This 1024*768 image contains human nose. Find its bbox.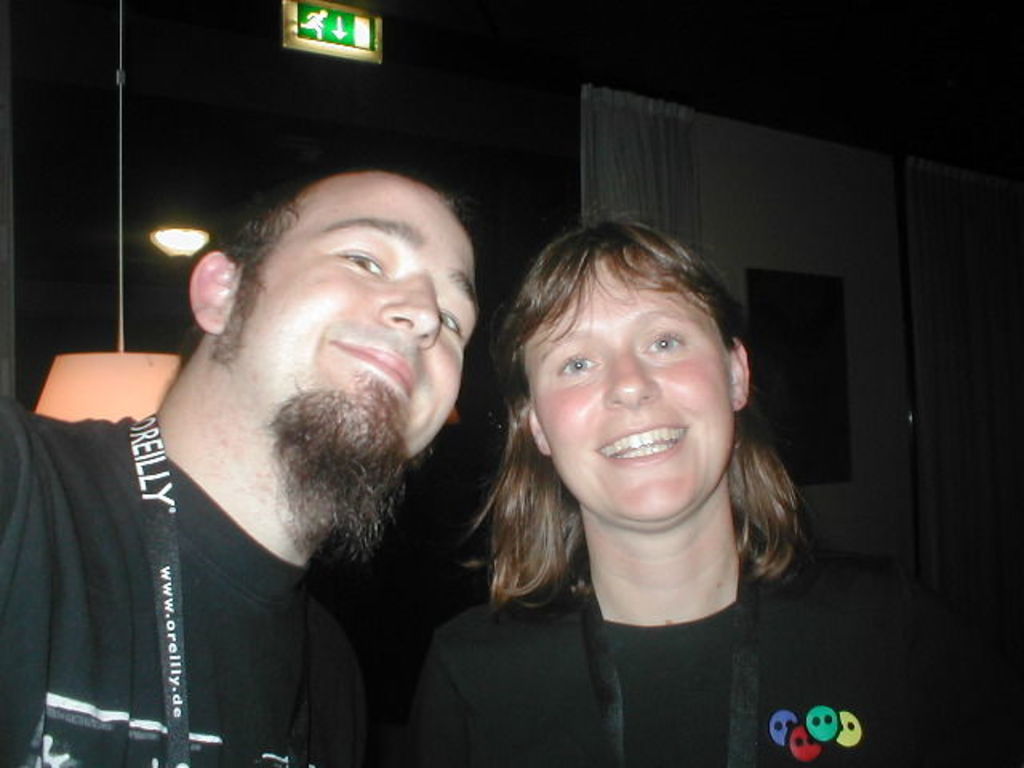
rect(373, 266, 442, 354).
